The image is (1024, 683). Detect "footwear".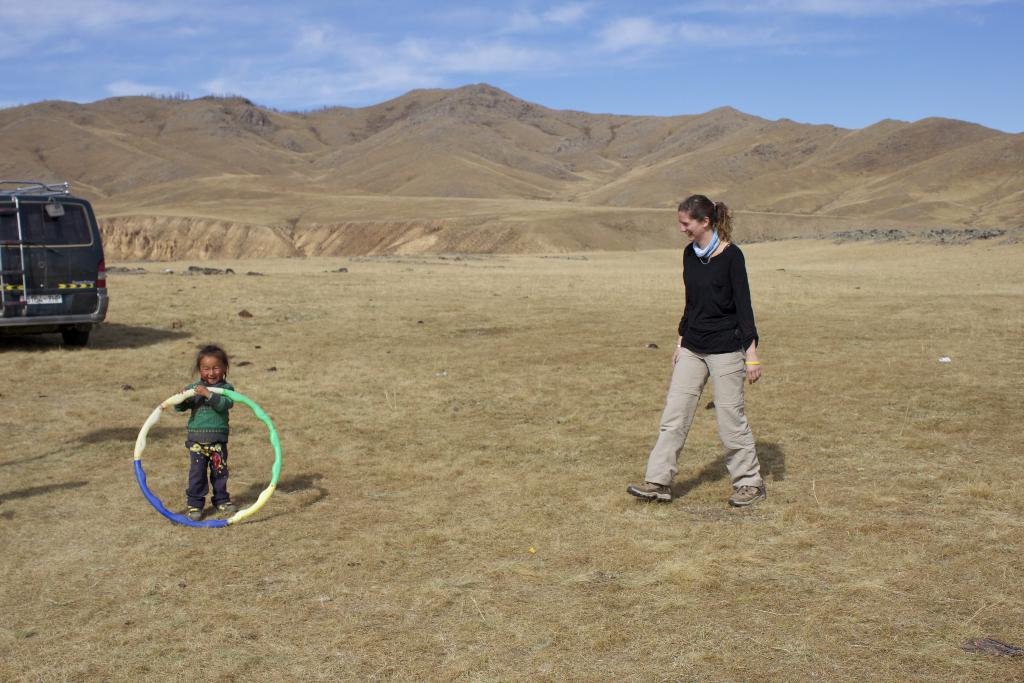
Detection: BBox(213, 498, 238, 512).
